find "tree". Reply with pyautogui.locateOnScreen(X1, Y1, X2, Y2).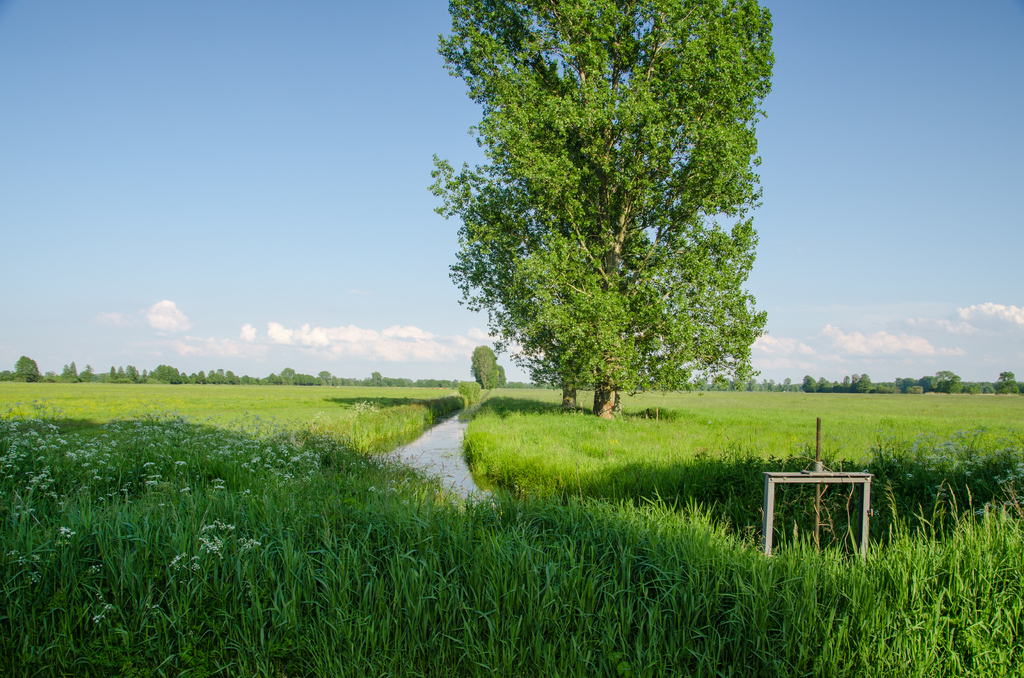
pyautogui.locateOnScreen(907, 385, 926, 396).
